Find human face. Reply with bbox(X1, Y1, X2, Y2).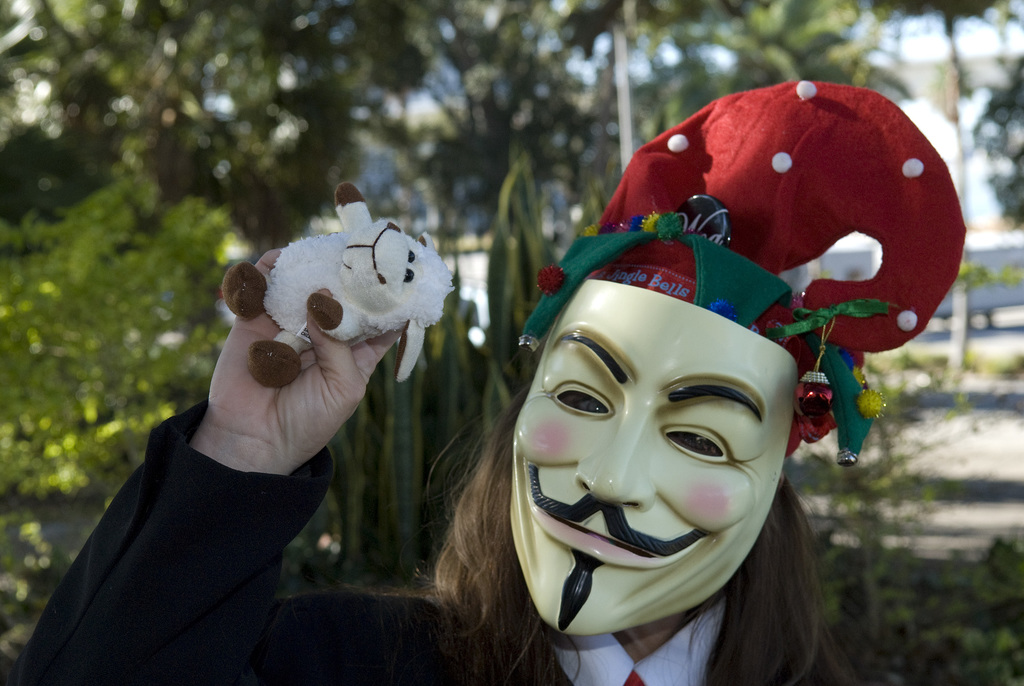
bbox(512, 282, 799, 632).
